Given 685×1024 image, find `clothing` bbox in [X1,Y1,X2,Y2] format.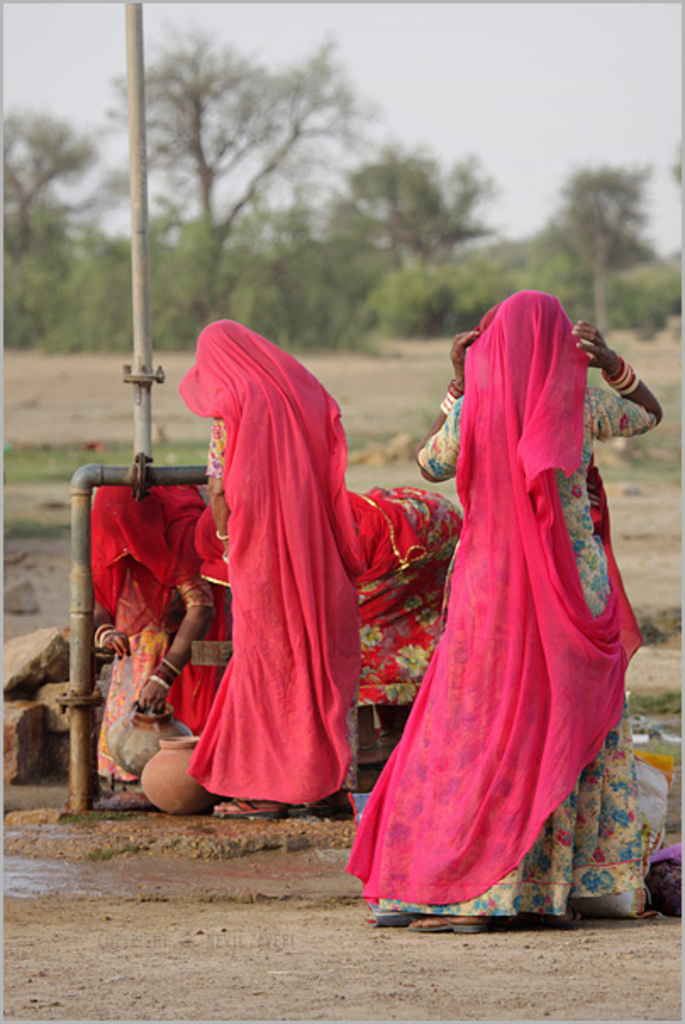
[181,500,236,732].
